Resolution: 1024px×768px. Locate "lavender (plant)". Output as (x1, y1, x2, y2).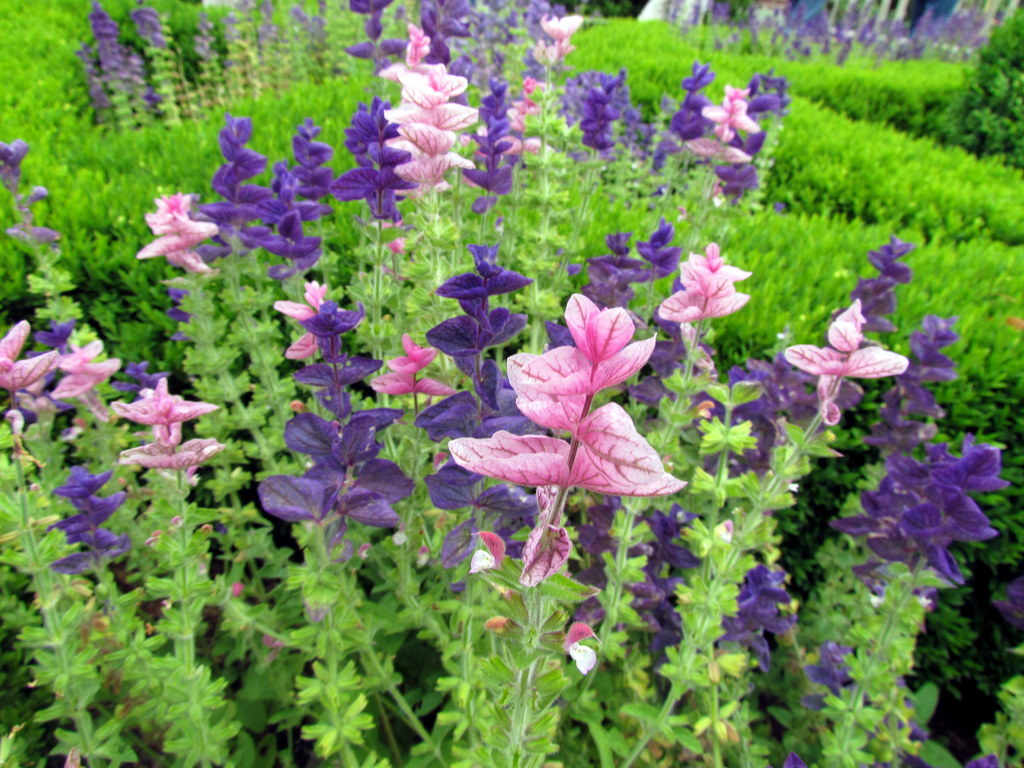
(668, 56, 711, 156).
